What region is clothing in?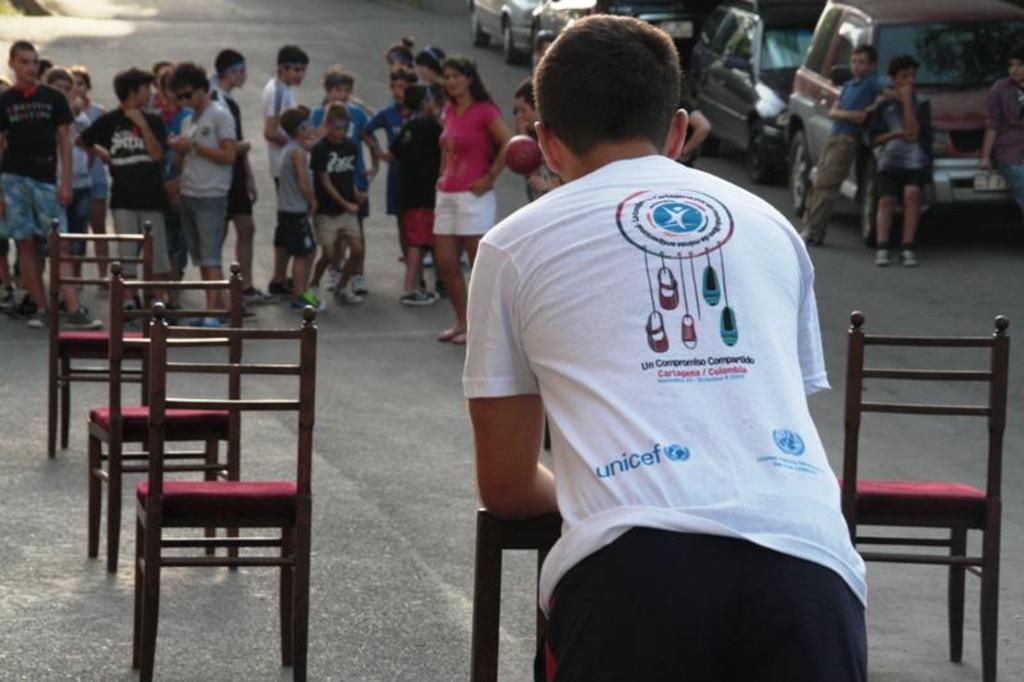
56,116,96,261.
